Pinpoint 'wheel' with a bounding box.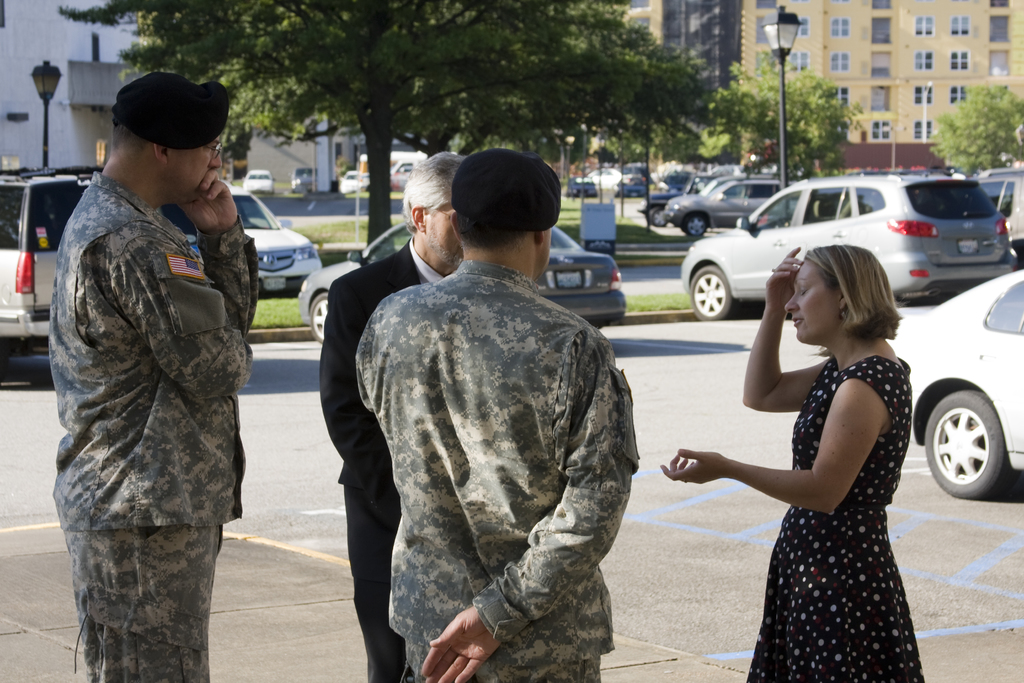
908 388 1008 502.
